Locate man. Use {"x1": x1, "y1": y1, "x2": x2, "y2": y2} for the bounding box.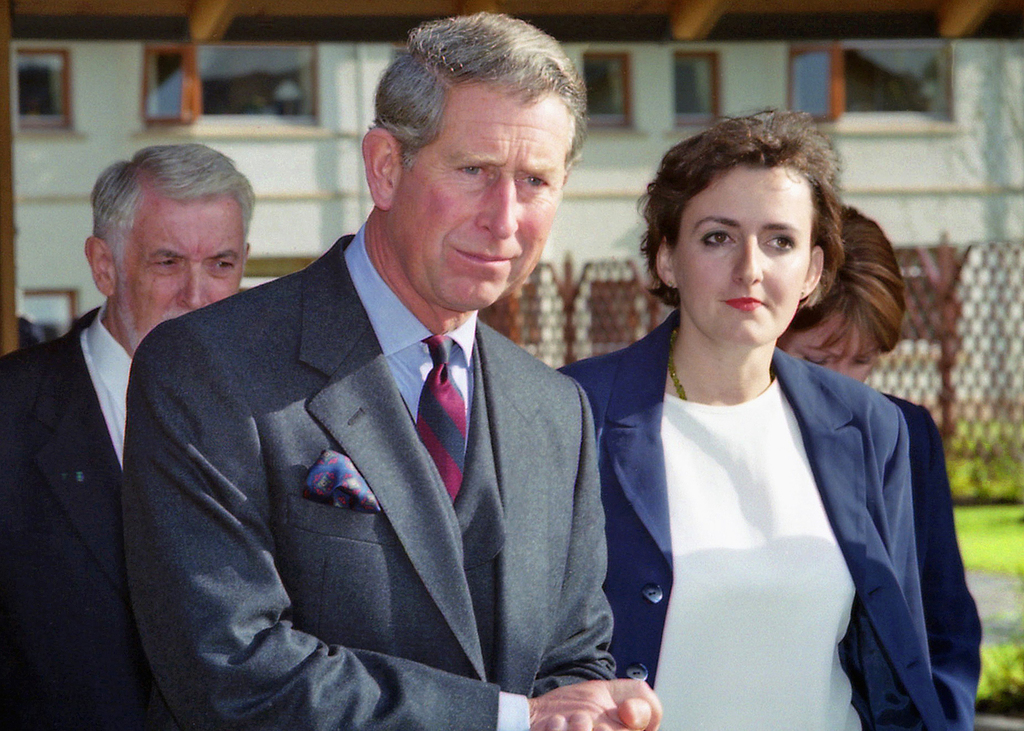
{"x1": 122, "y1": 54, "x2": 649, "y2": 724}.
